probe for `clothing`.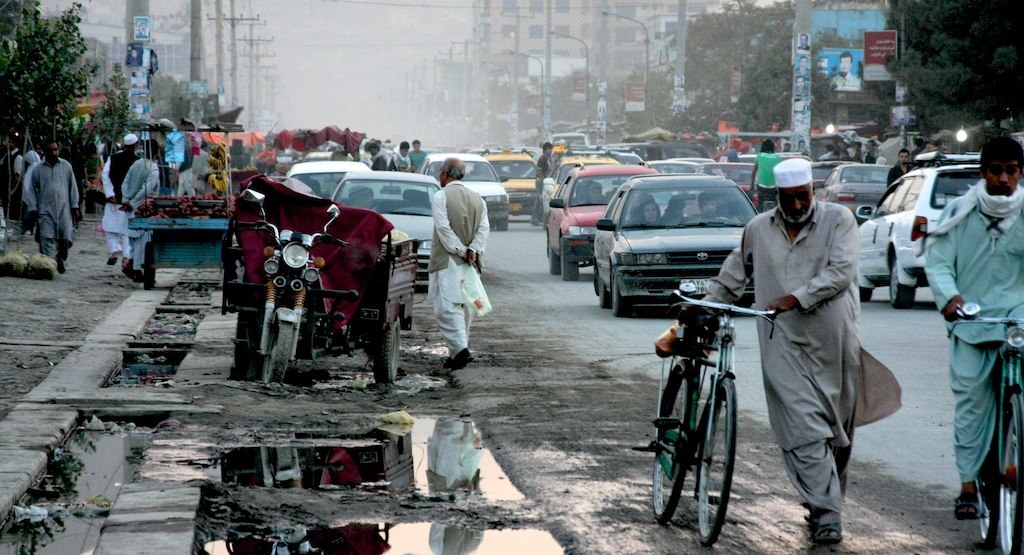
Probe result: bbox=(98, 141, 146, 263).
